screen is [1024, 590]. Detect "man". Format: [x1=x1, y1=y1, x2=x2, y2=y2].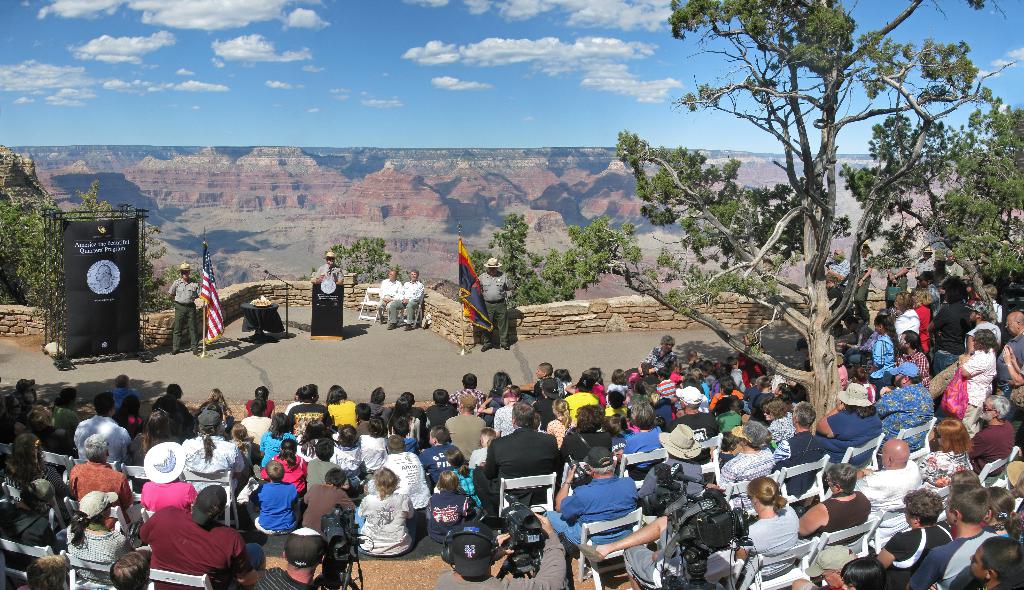
[x1=433, y1=515, x2=572, y2=589].
